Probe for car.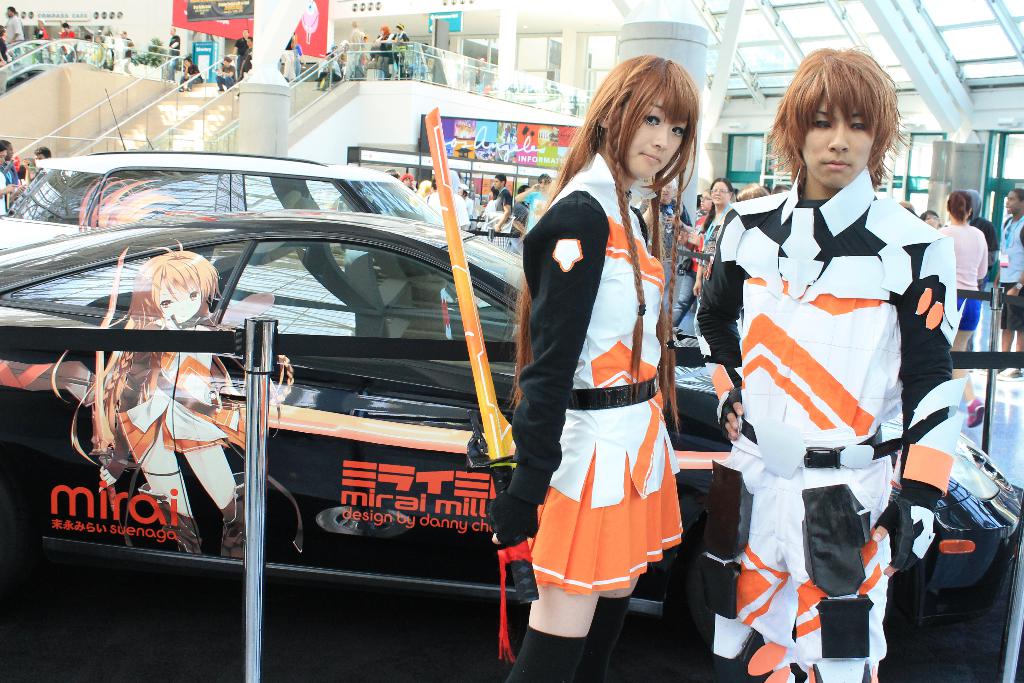
Probe result: 0, 211, 1021, 661.
